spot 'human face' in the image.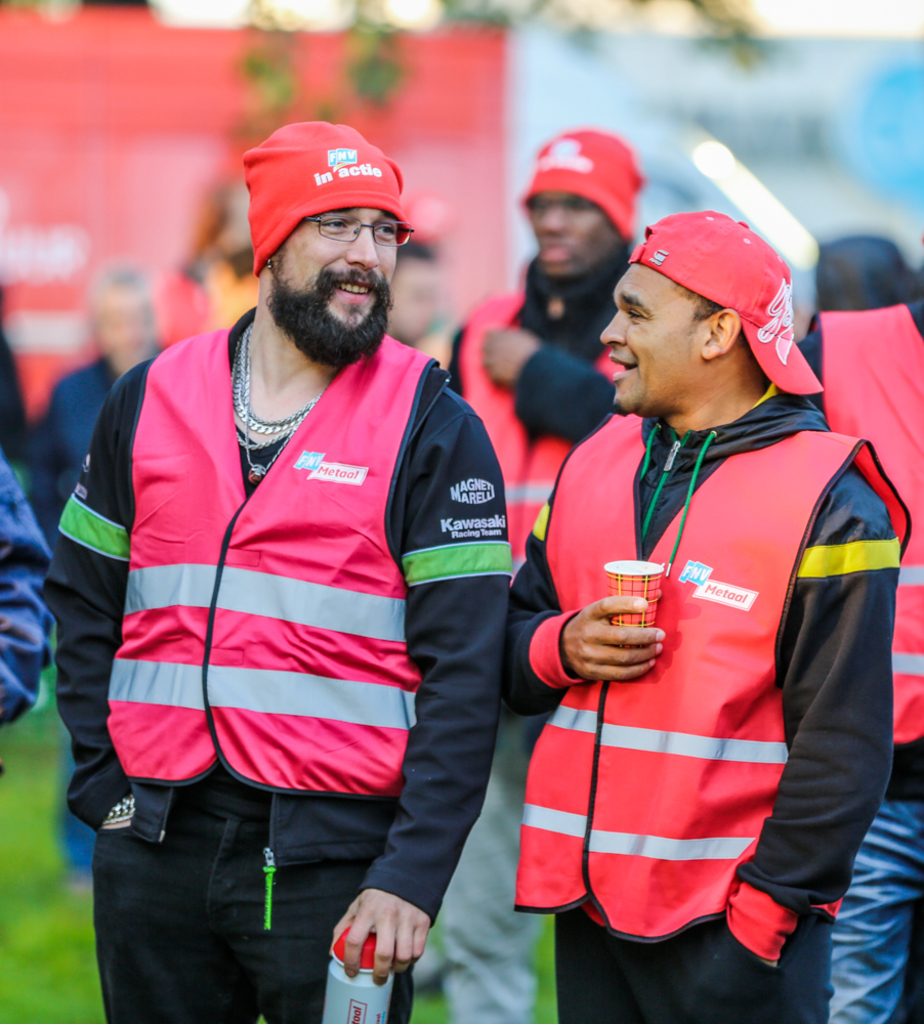
'human face' found at (left=601, top=258, right=696, bottom=425).
